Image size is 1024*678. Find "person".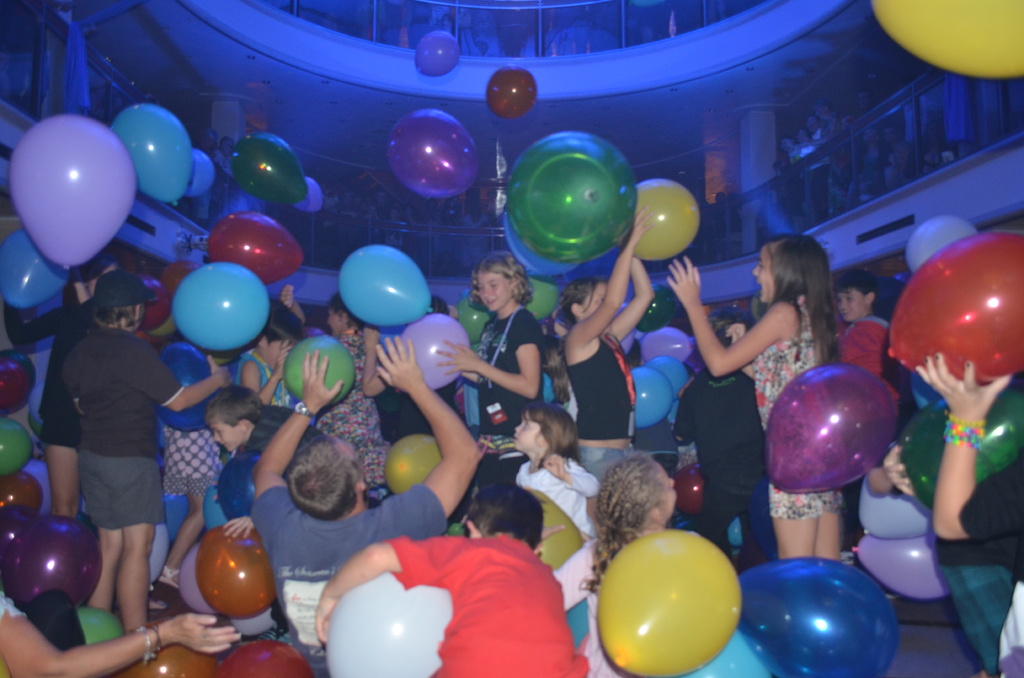
{"left": 839, "top": 91, "right": 885, "bottom": 198}.
